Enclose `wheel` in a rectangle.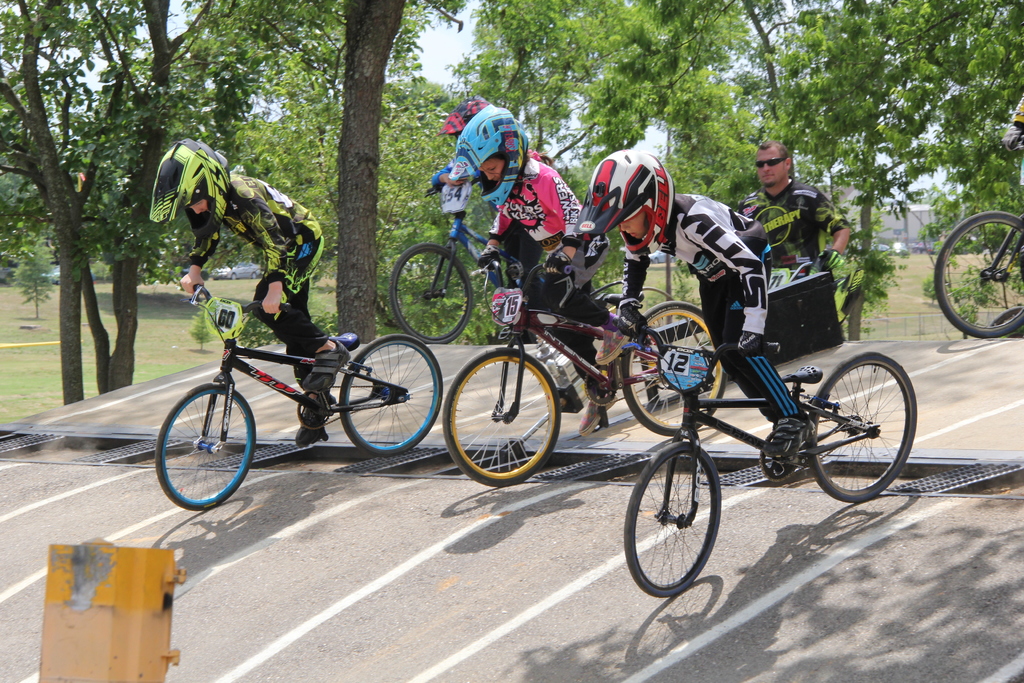
bbox=[441, 347, 562, 484].
